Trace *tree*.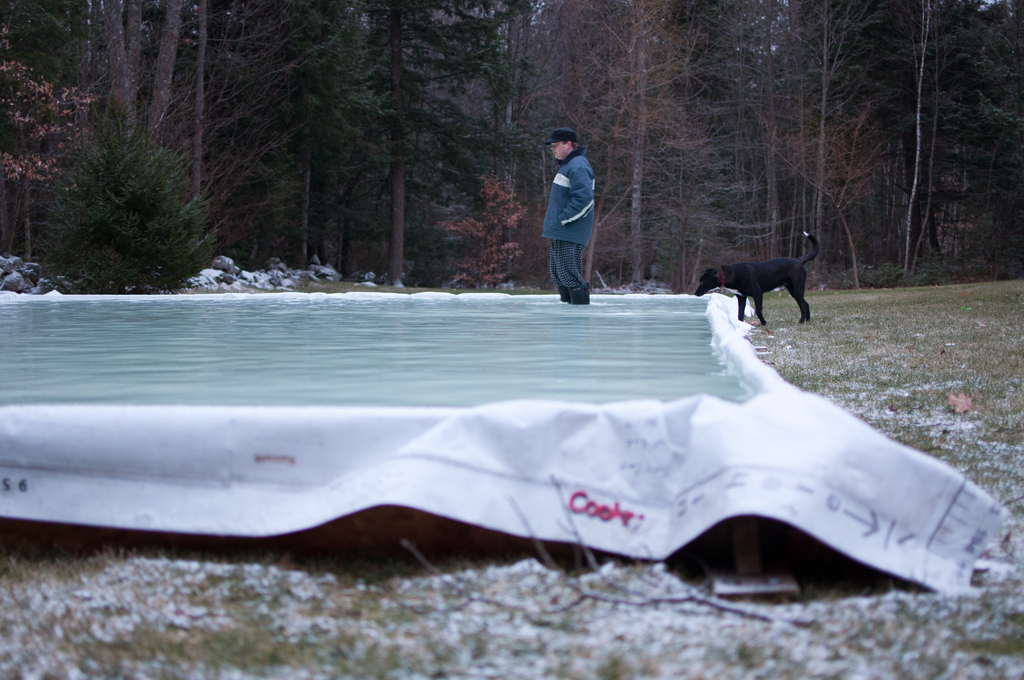
Traced to pyautogui.locateOnScreen(42, 93, 224, 279).
